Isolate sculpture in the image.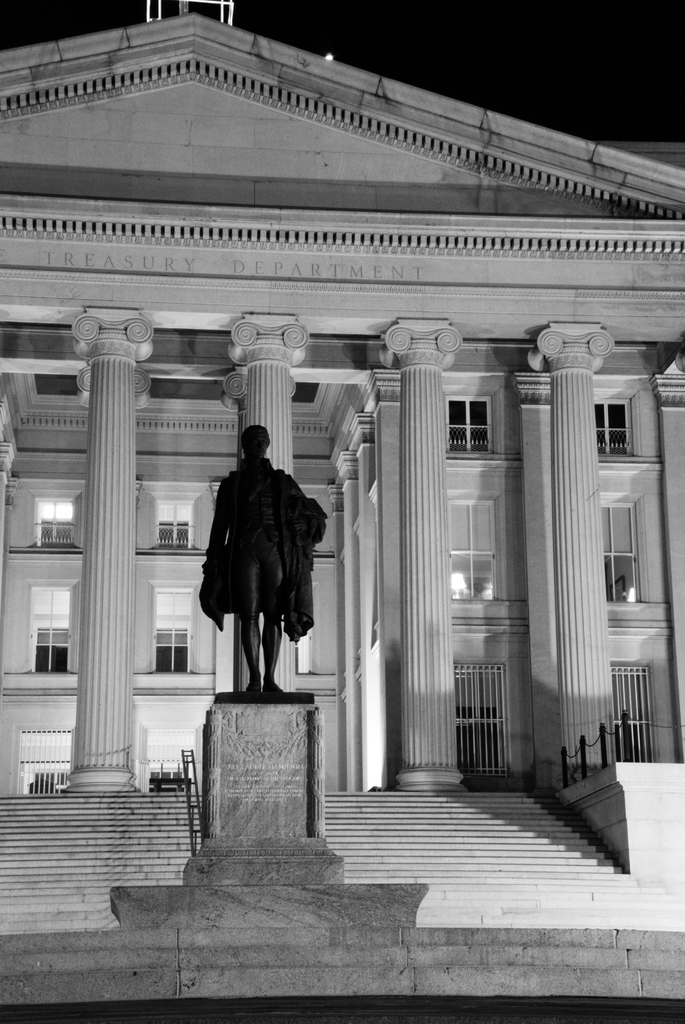
Isolated region: bbox(191, 427, 322, 678).
